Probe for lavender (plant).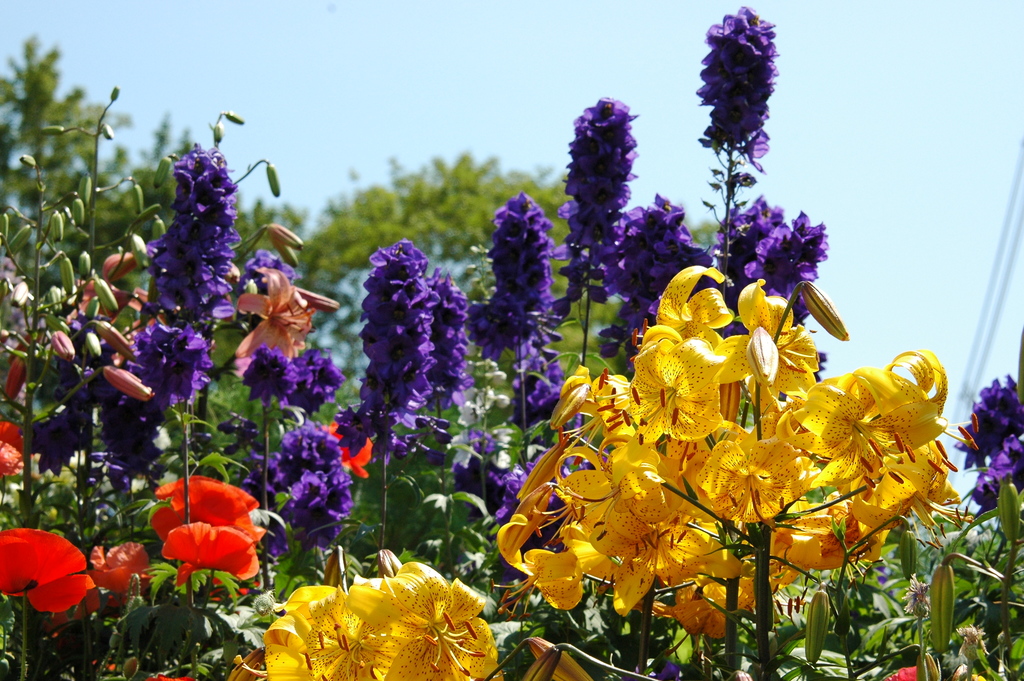
Probe result: BBox(360, 240, 438, 502).
